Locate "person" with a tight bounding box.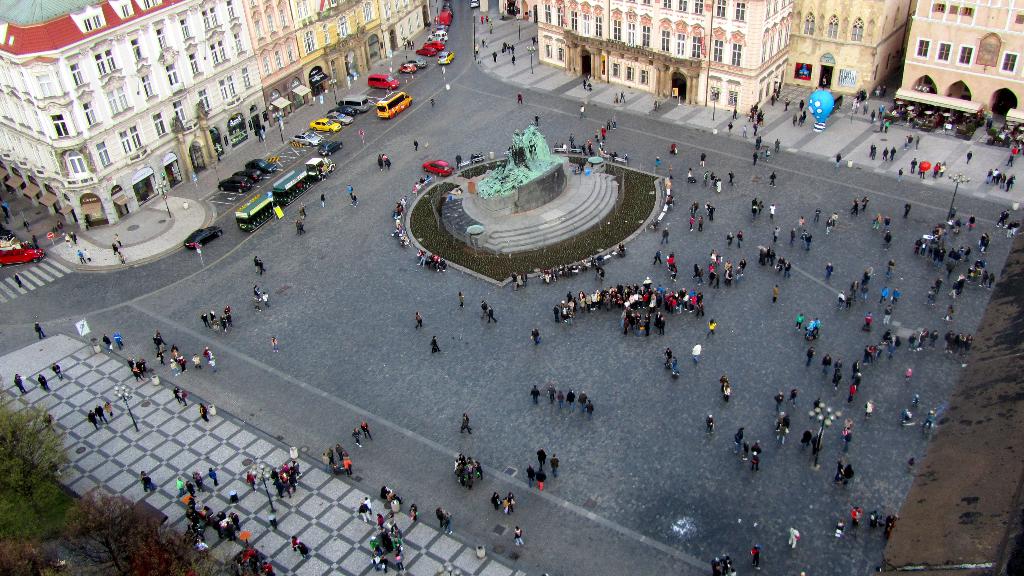
region(755, 138, 761, 145).
